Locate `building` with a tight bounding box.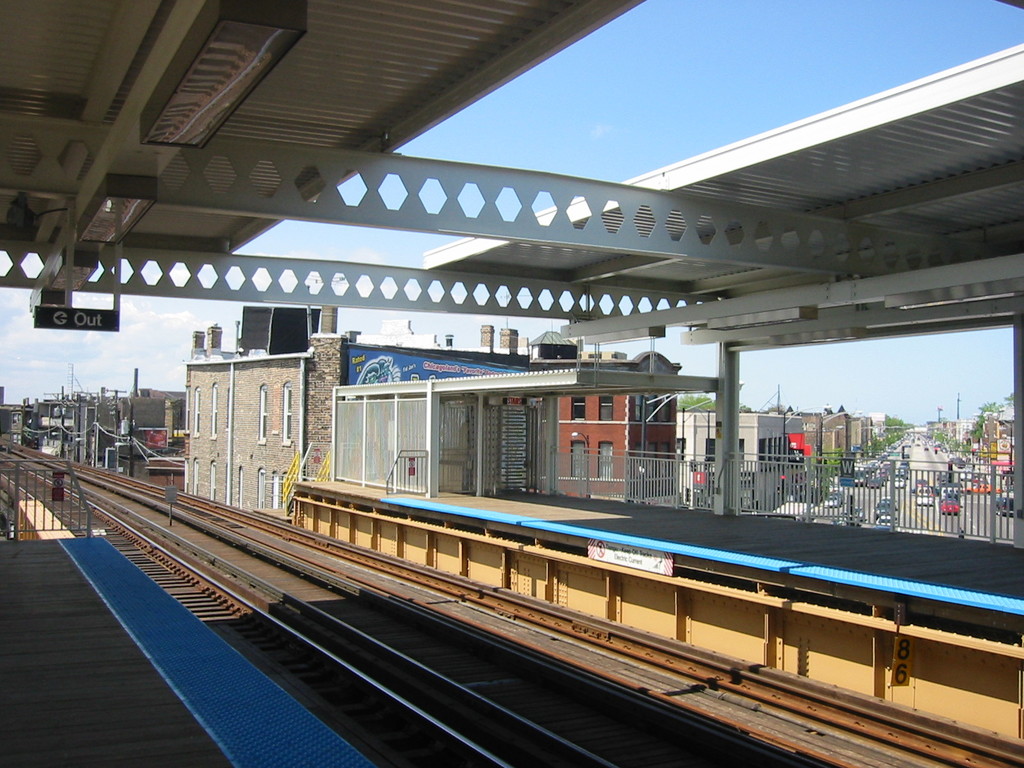
select_region(534, 346, 689, 499).
